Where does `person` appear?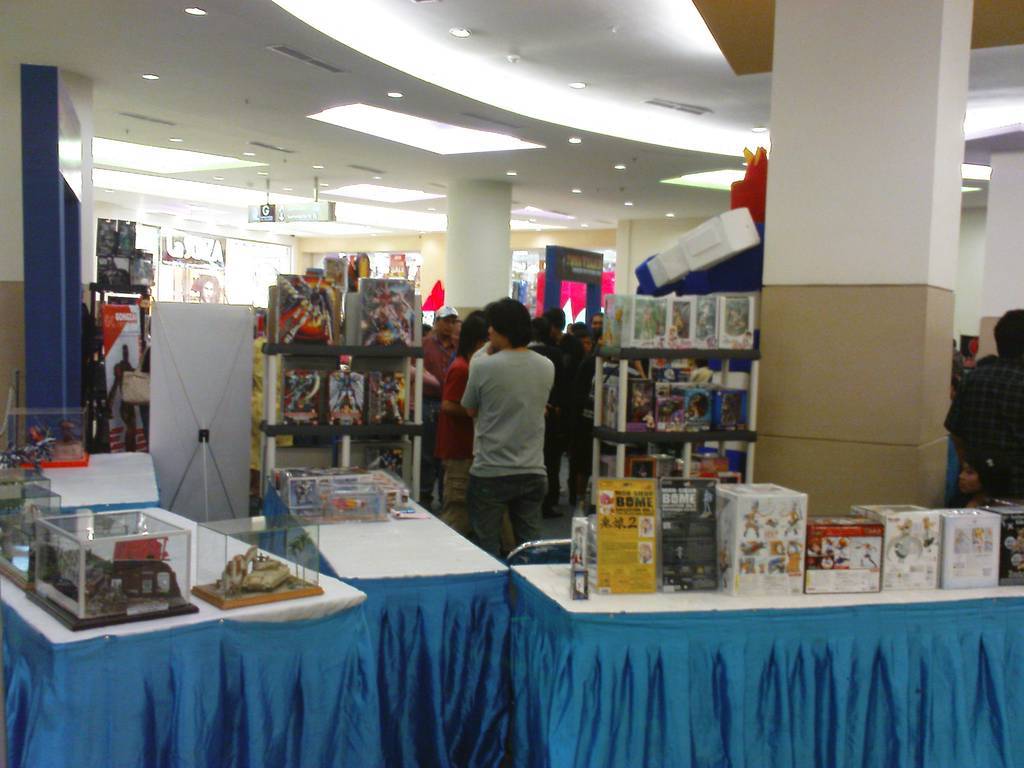
Appears at {"x1": 566, "y1": 326, "x2": 584, "y2": 450}.
